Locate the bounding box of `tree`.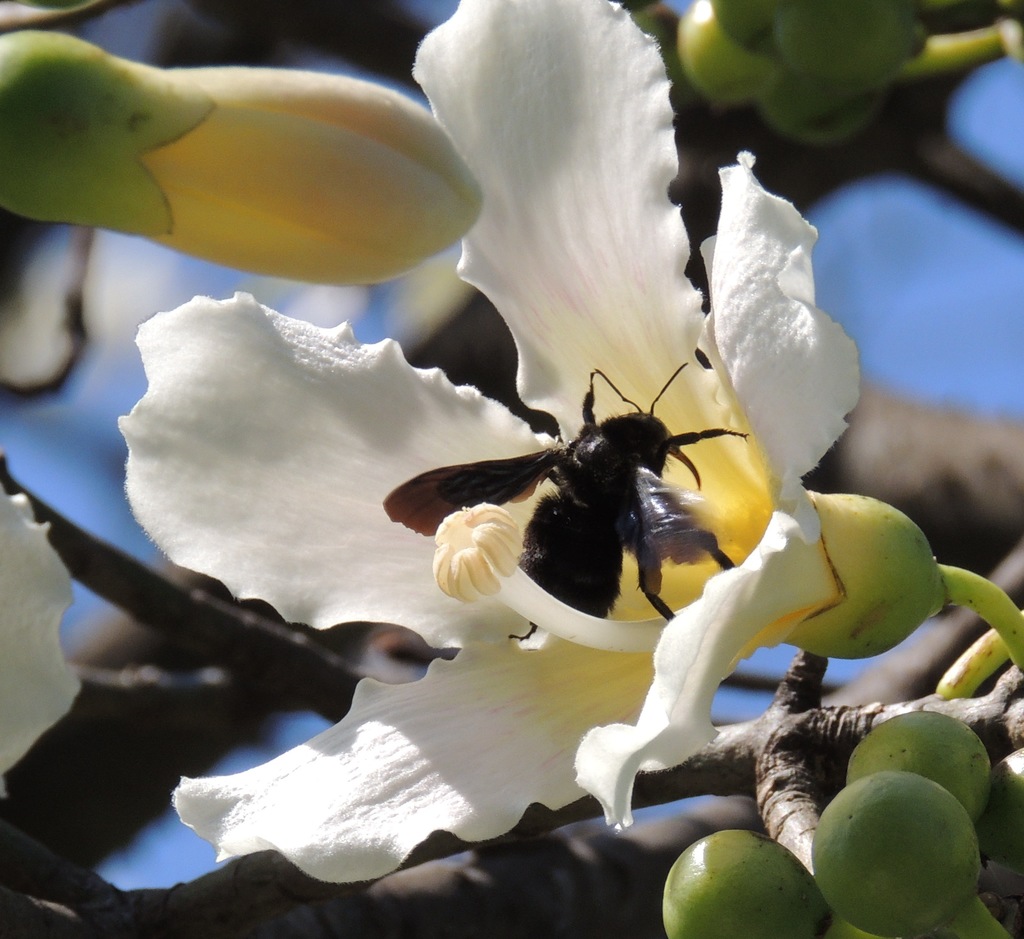
Bounding box: crop(0, 0, 1023, 938).
